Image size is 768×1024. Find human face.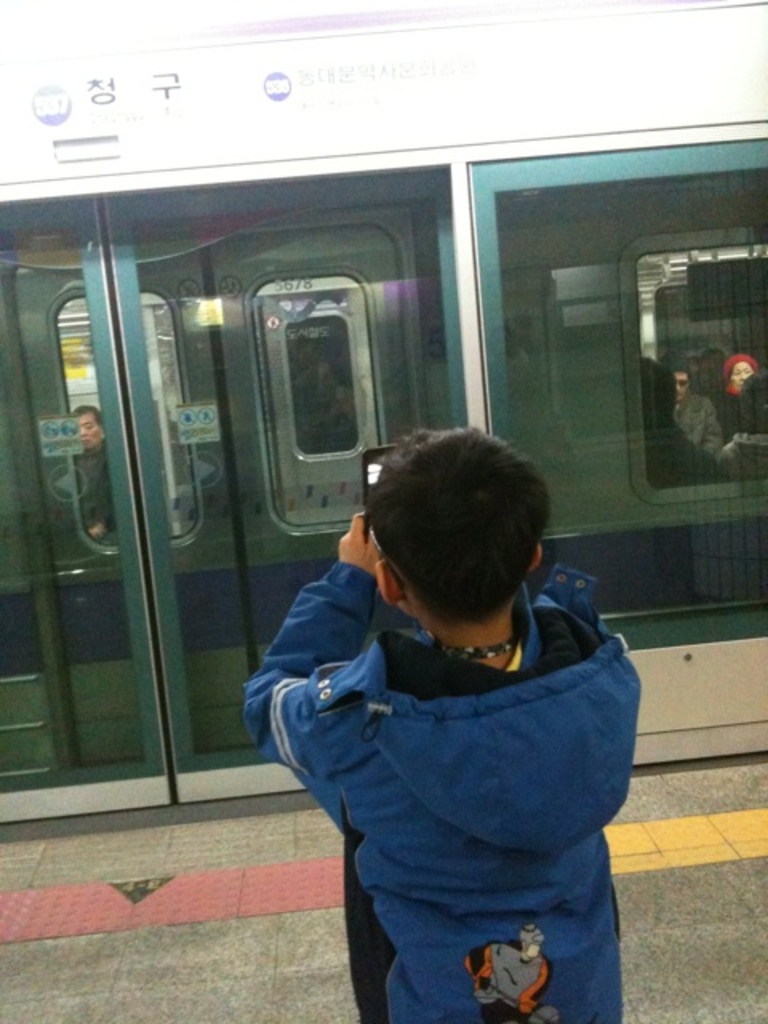
region(733, 363, 752, 389).
